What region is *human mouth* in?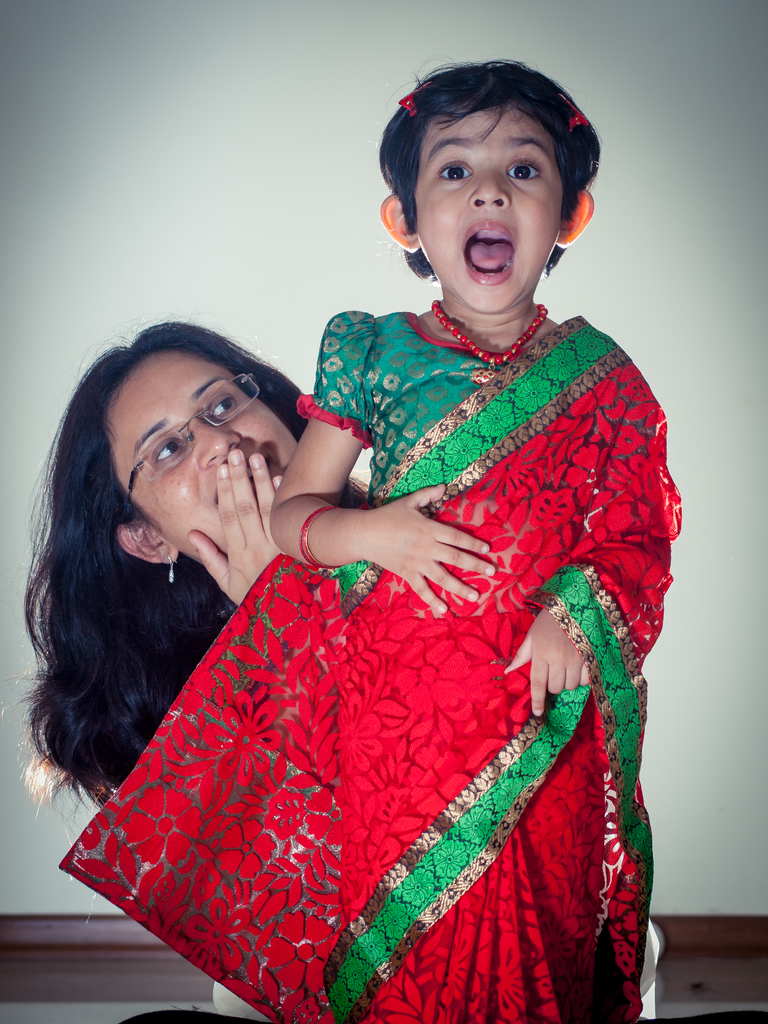
(456,226,511,275).
